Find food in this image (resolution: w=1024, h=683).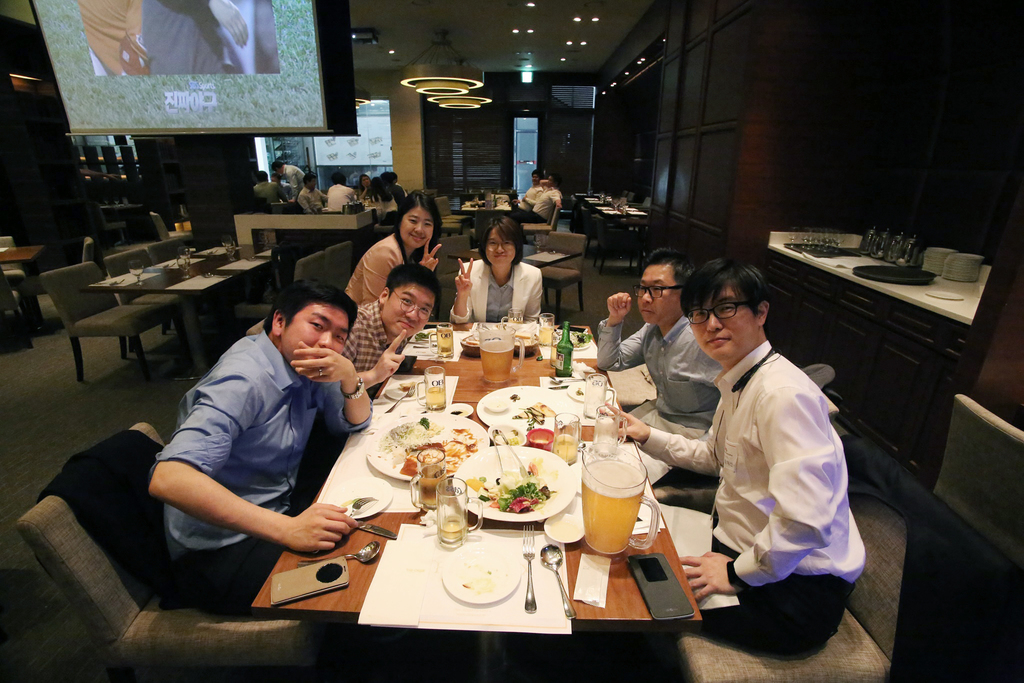
box=[483, 391, 570, 431].
